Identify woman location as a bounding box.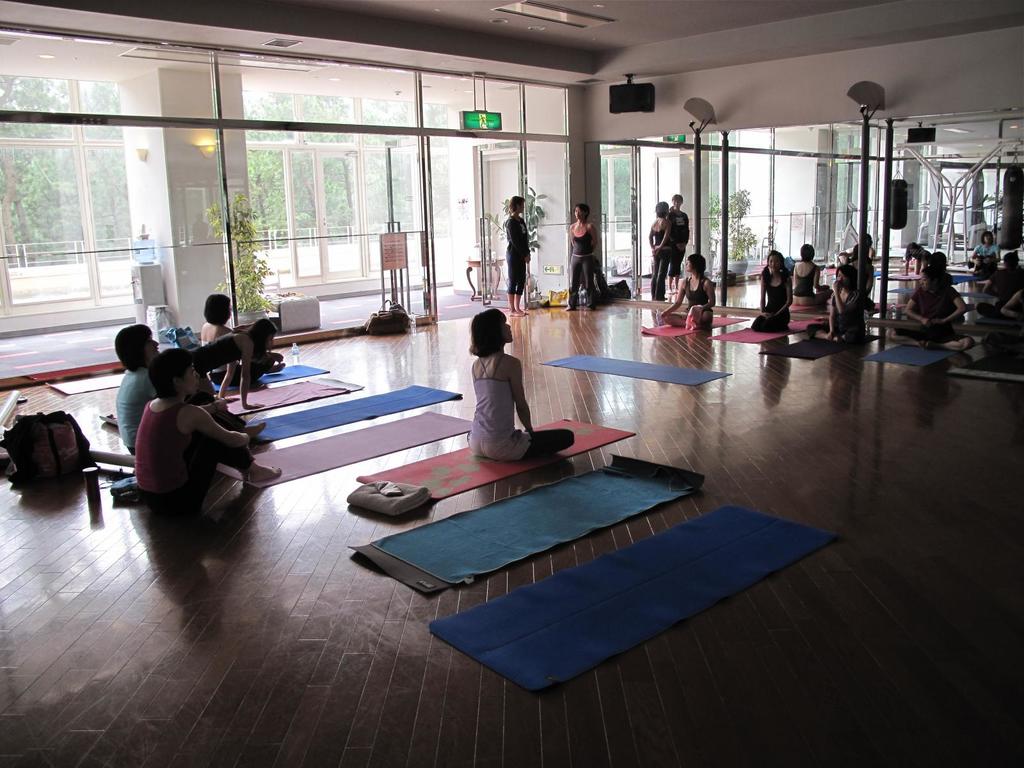
(752, 247, 790, 335).
